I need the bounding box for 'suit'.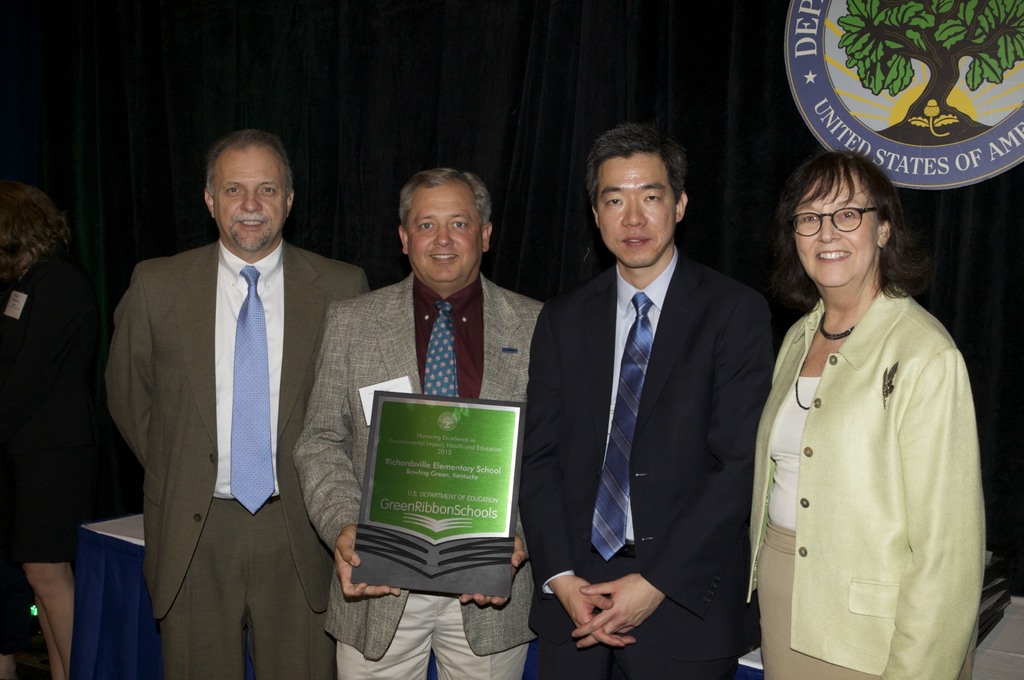
Here it is: left=292, top=280, right=551, bottom=679.
